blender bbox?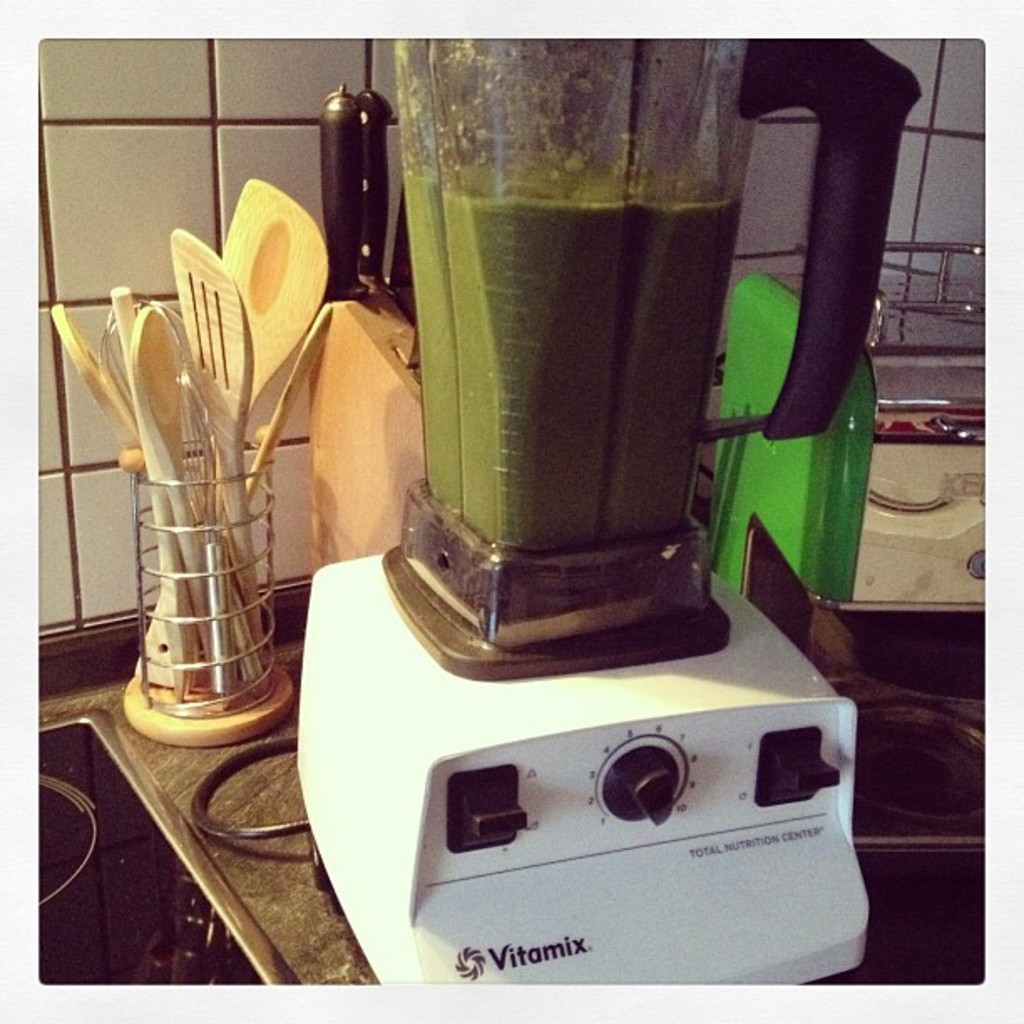
detection(286, 27, 865, 994)
